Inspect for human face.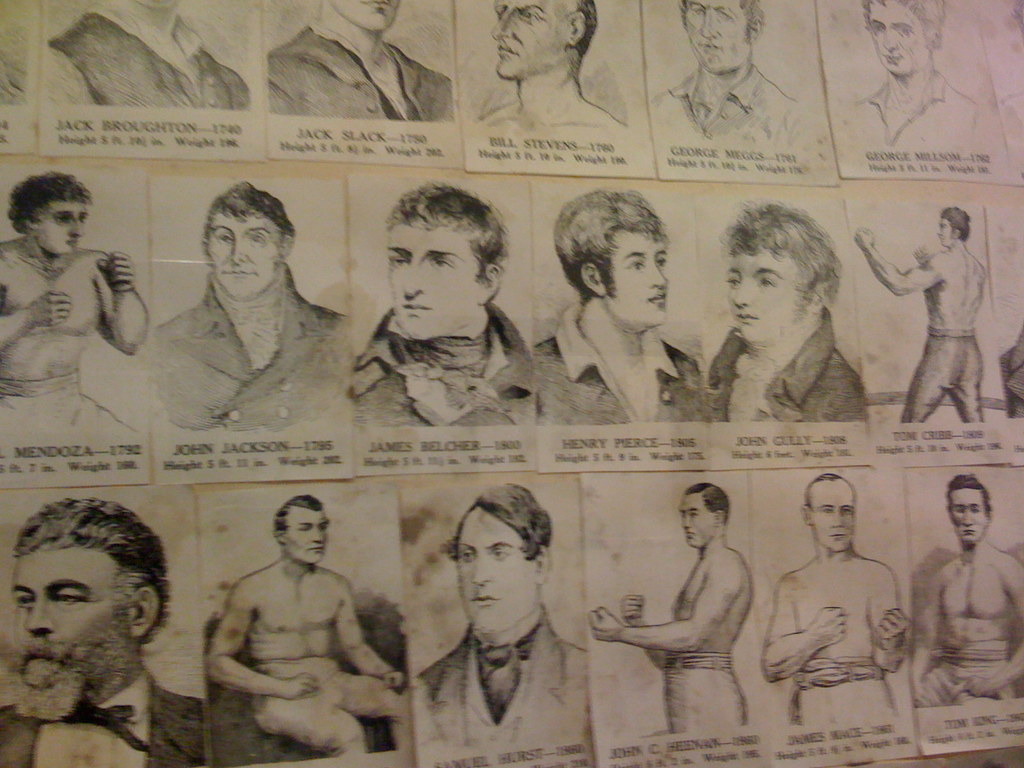
Inspection: rect(726, 248, 805, 345).
